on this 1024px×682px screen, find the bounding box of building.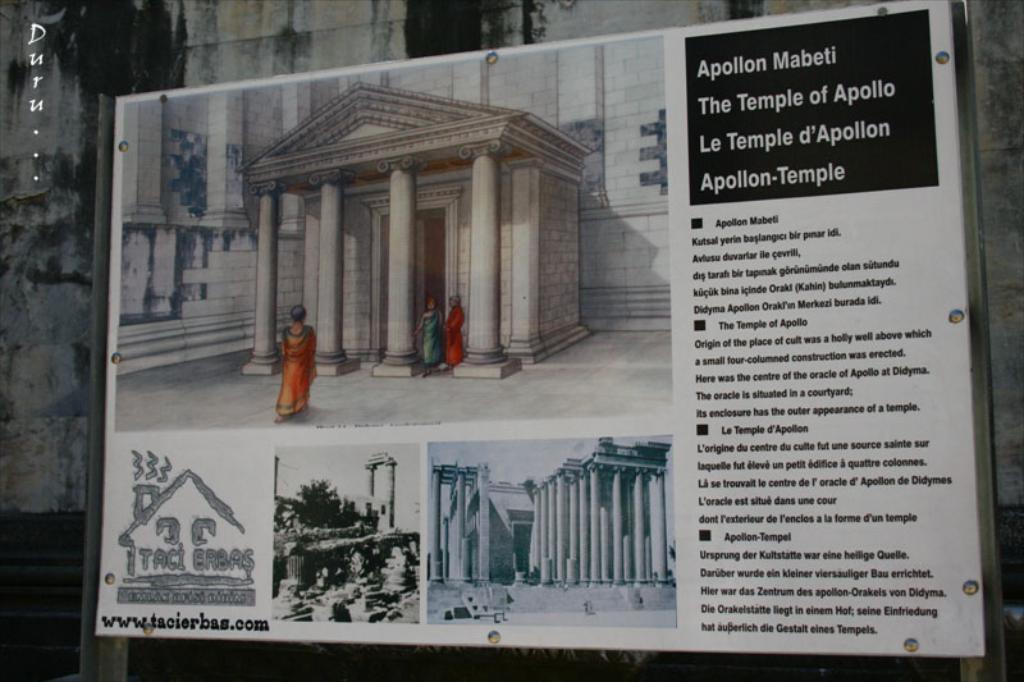
Bounding box: [0, 0, 1023, 681].
